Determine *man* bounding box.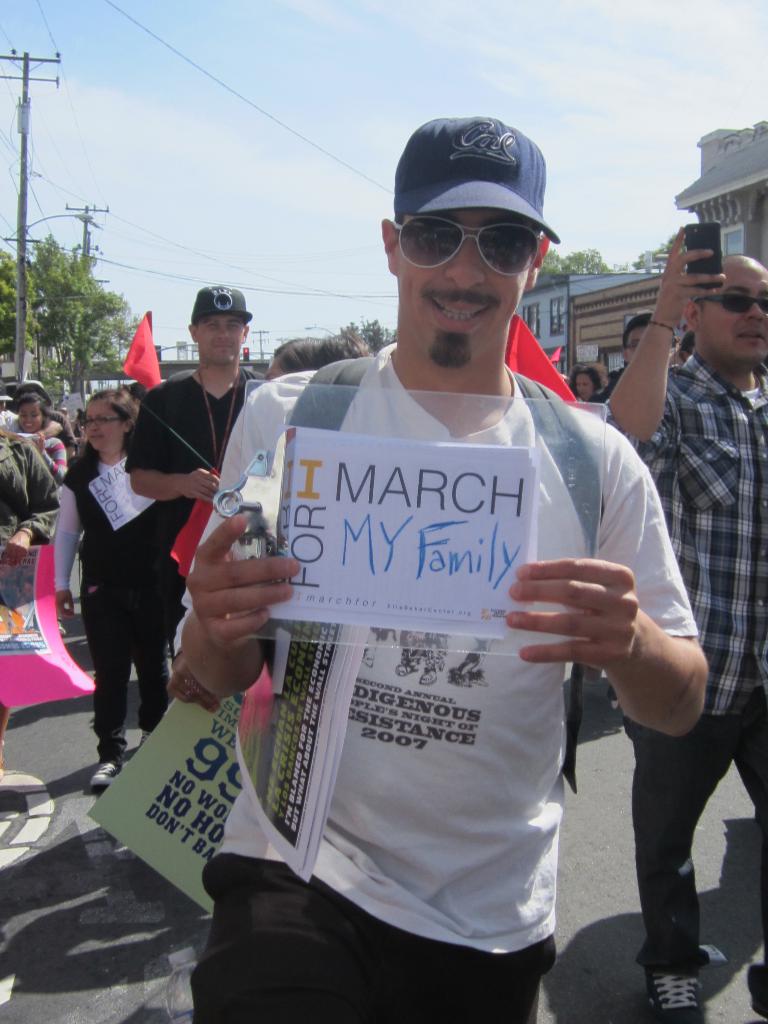
Determined: {"x1": 594, "y1": 242, "x2": 767, "y2": 1023}.
